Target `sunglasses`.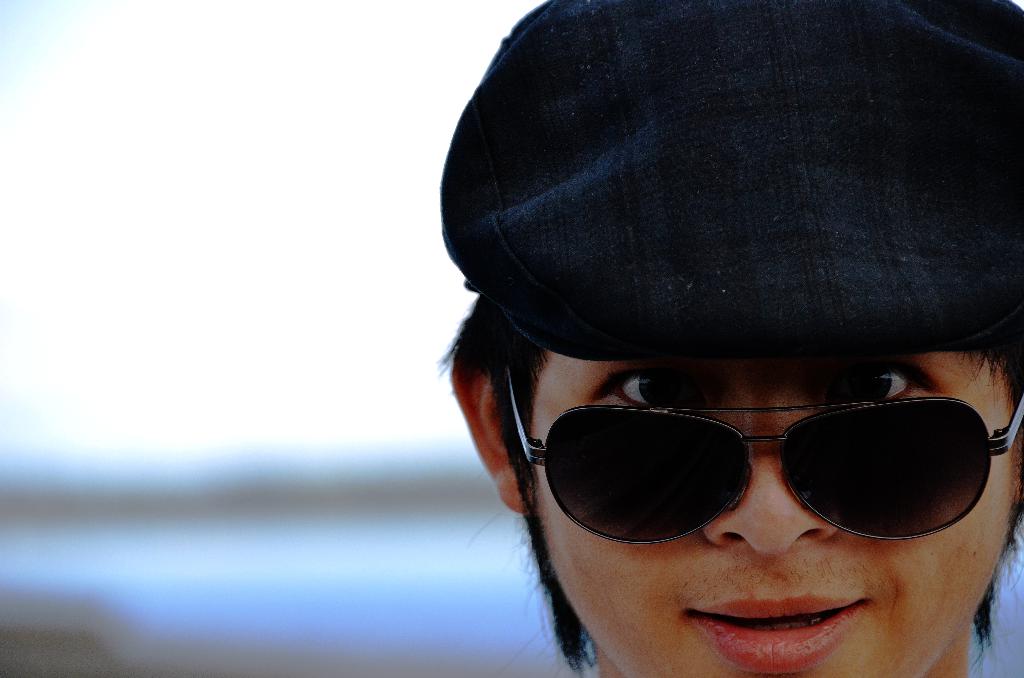
Target region: x1=509 y1=367 x2=1023 y2=547.
